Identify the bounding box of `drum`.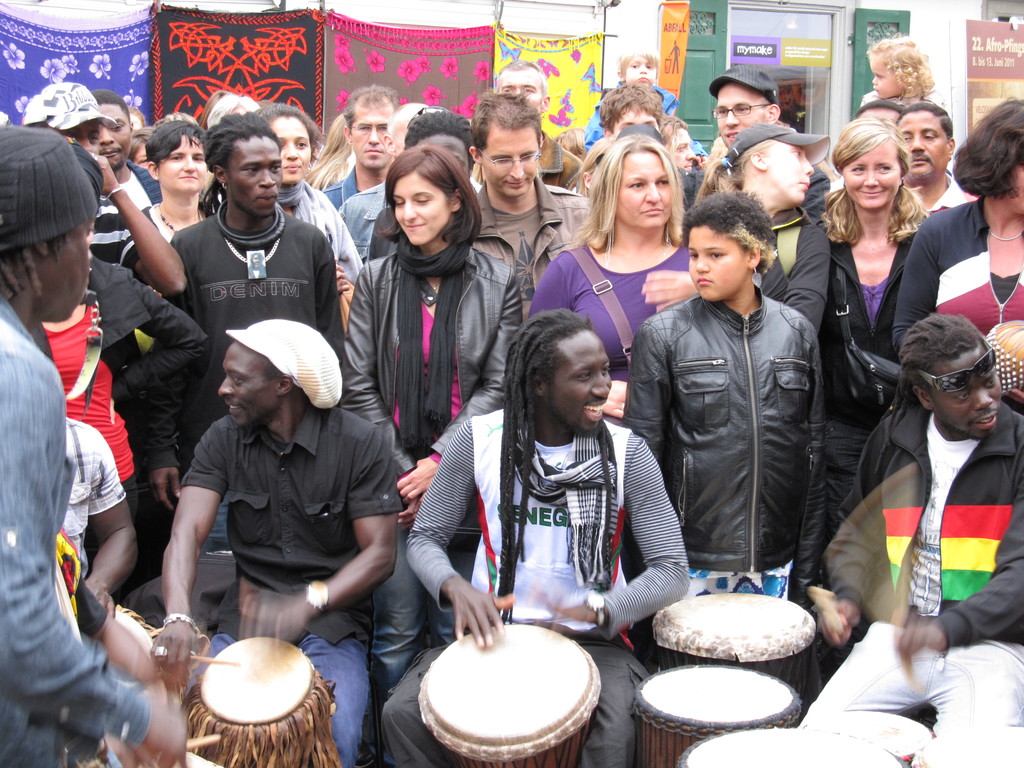
BBox(190, 631, 353, 767).
